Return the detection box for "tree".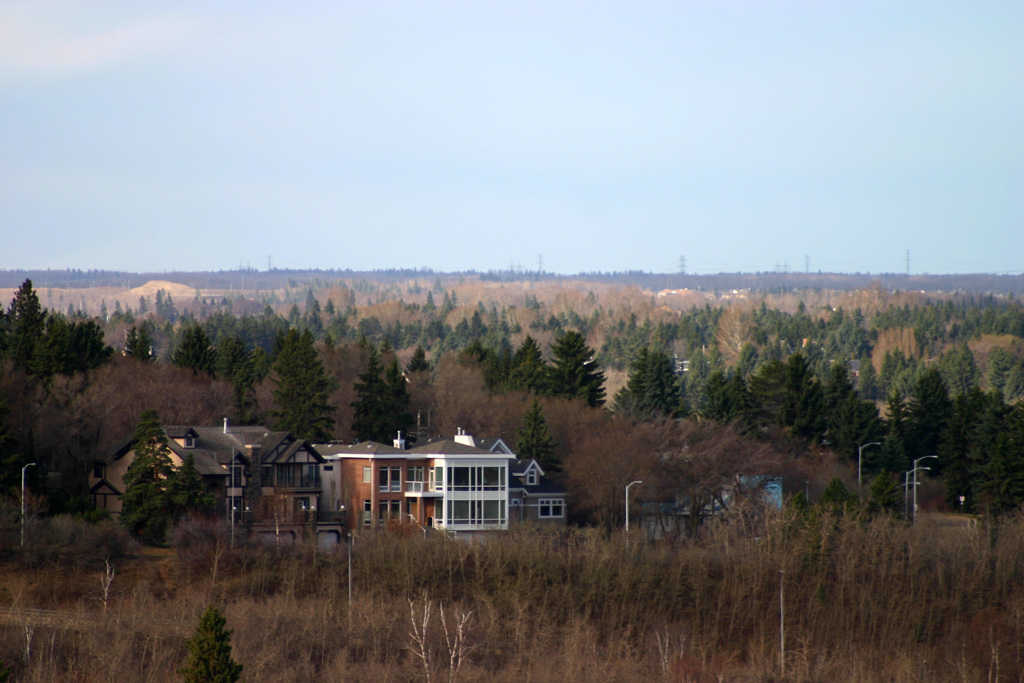
872:427:906:480.
